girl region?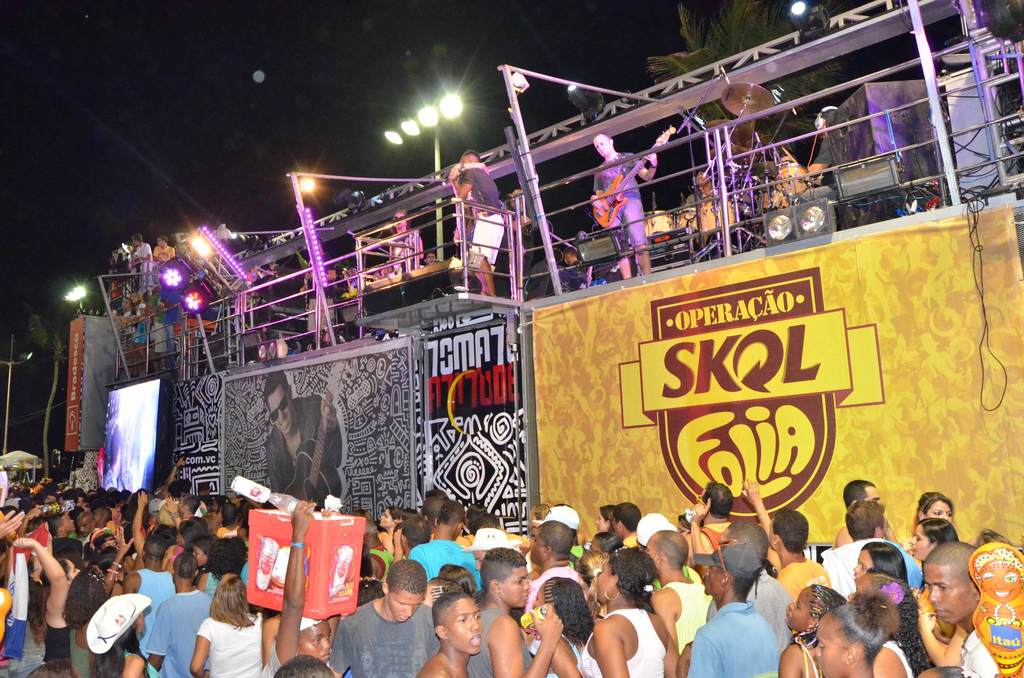
[132, 291, 145, 370]
